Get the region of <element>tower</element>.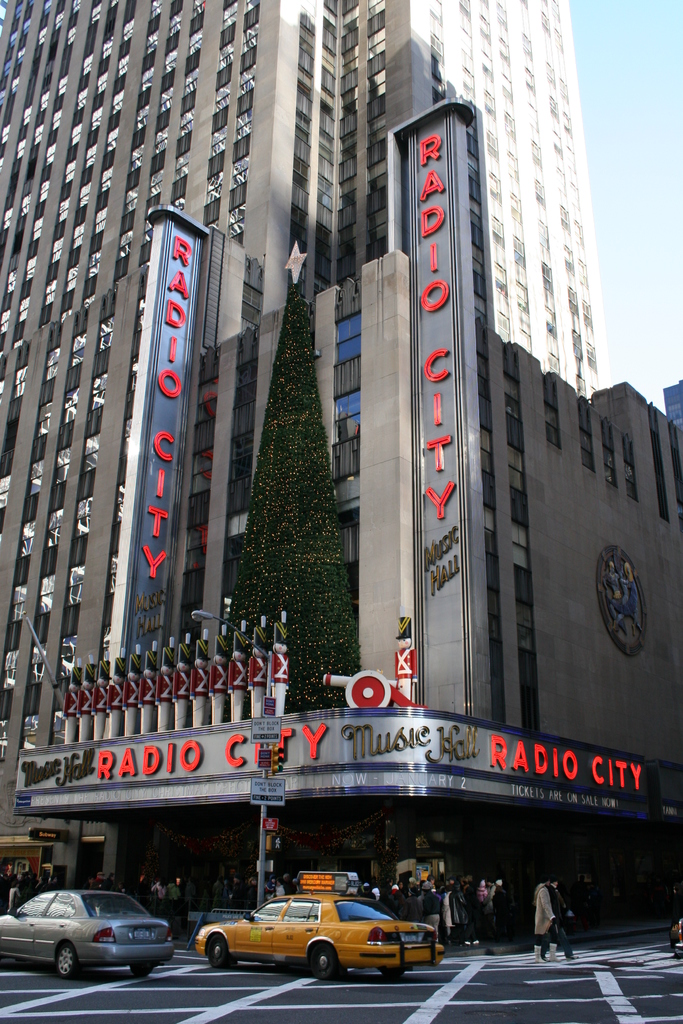
<box>0,0,681,883</box>.
